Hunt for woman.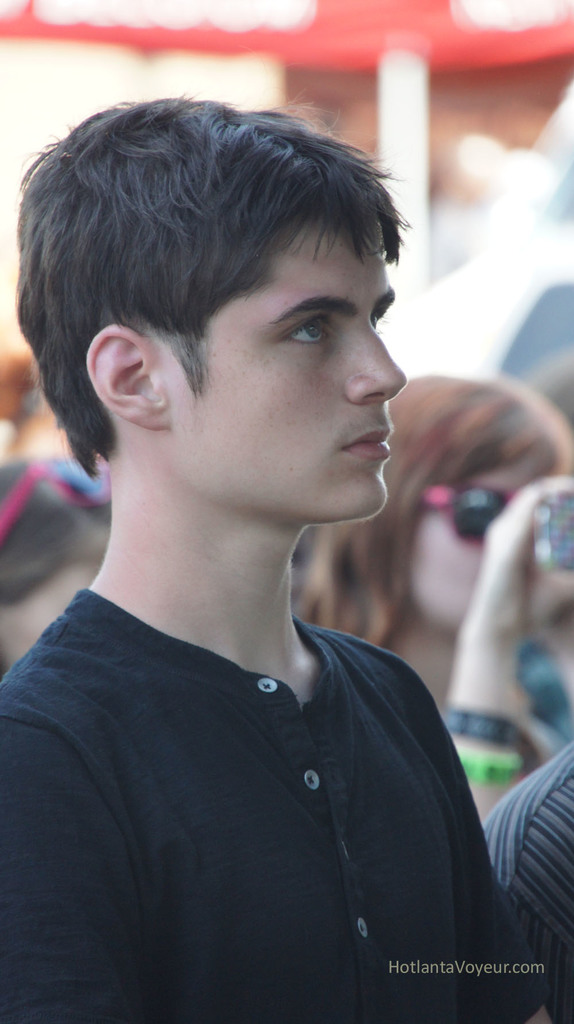
Hunted down at rect(0, 460, 120, 685).
